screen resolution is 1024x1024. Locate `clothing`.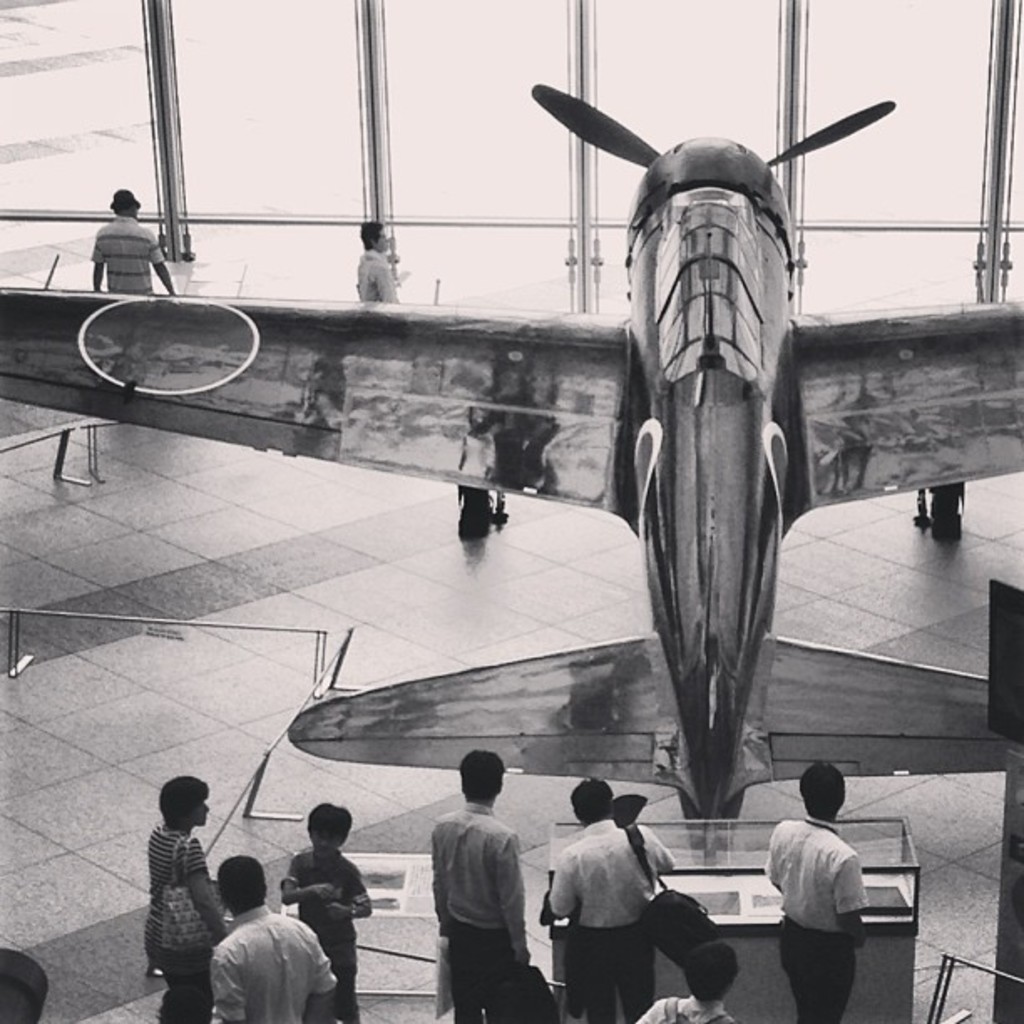
detection(149, 822, 219, 1022).
